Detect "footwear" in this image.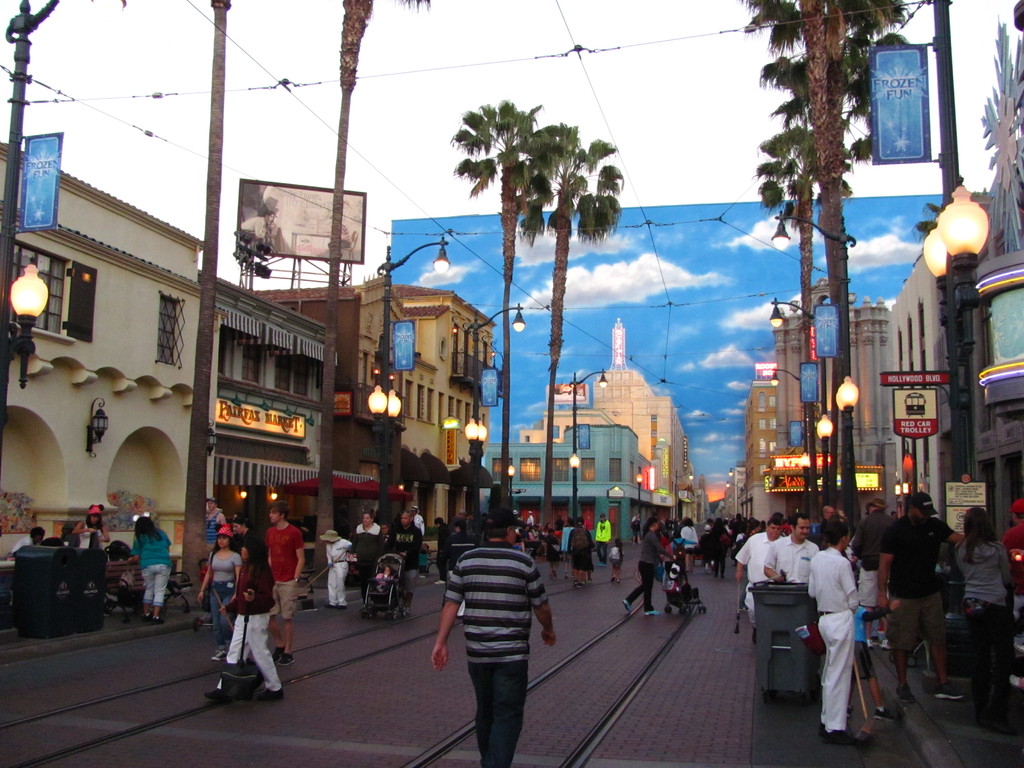
Detection: region(273, 649, 284, 661).
